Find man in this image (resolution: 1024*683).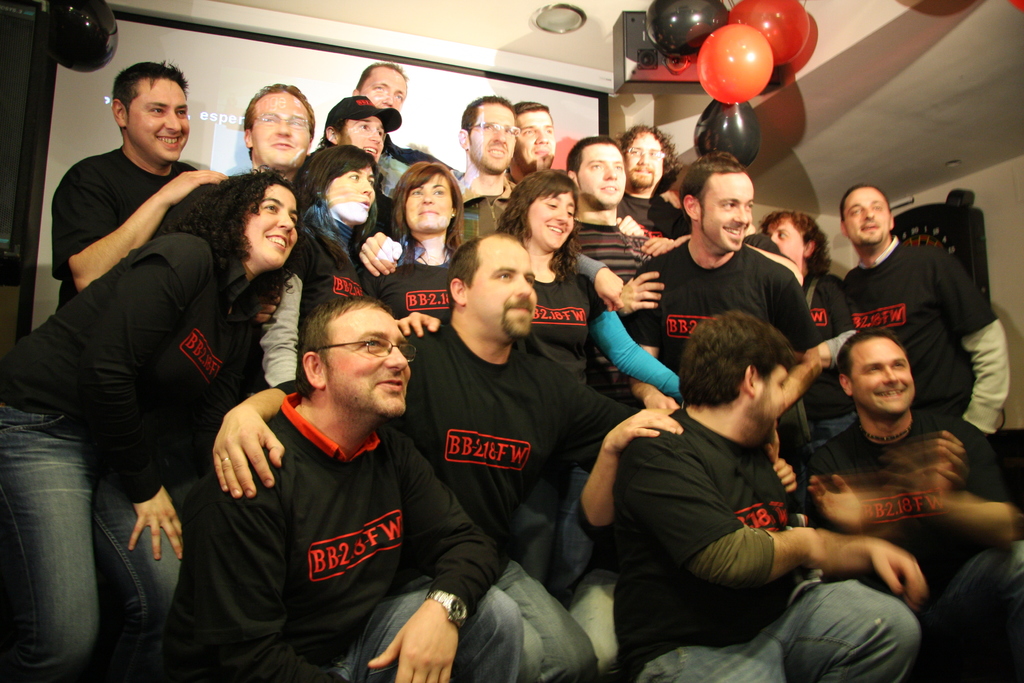
l=846, t=185, r=1010, b=500.
